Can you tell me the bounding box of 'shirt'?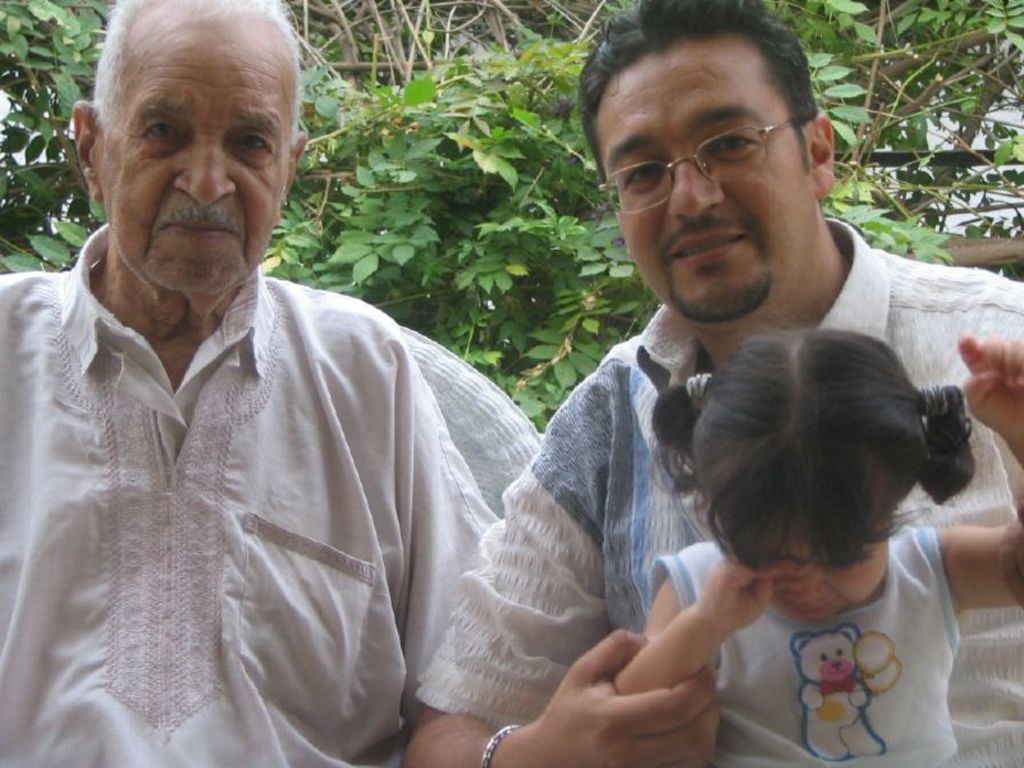
select_region(415, 216, 1023, 767).
